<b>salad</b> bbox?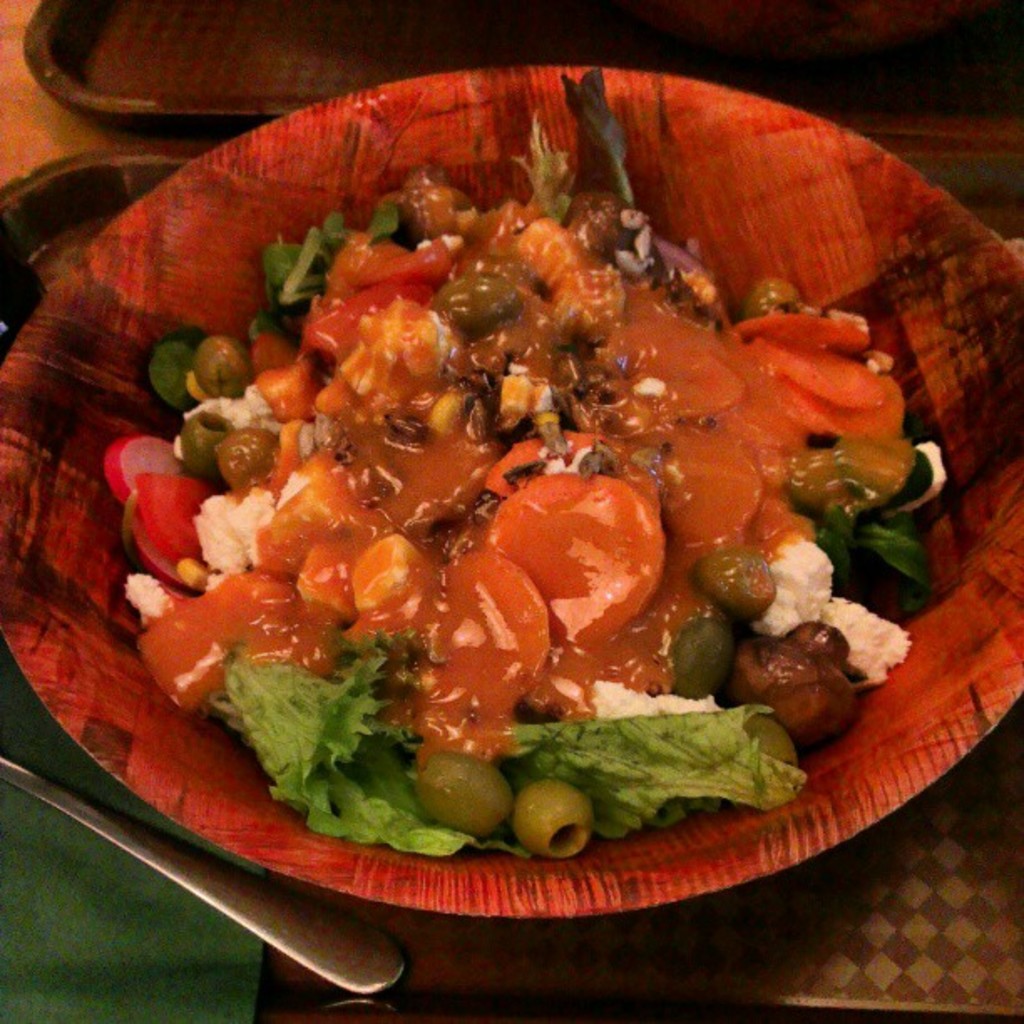
{"left": 90, "top": 114, "right": 955, "bottom": 852}
